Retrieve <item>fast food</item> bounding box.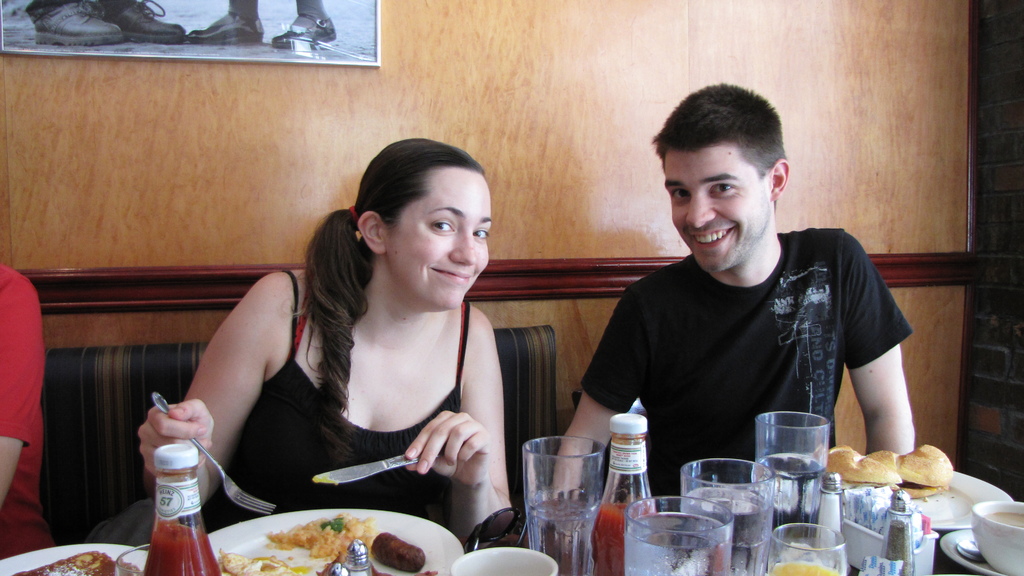
Bounding box: 865 448 952 495.
